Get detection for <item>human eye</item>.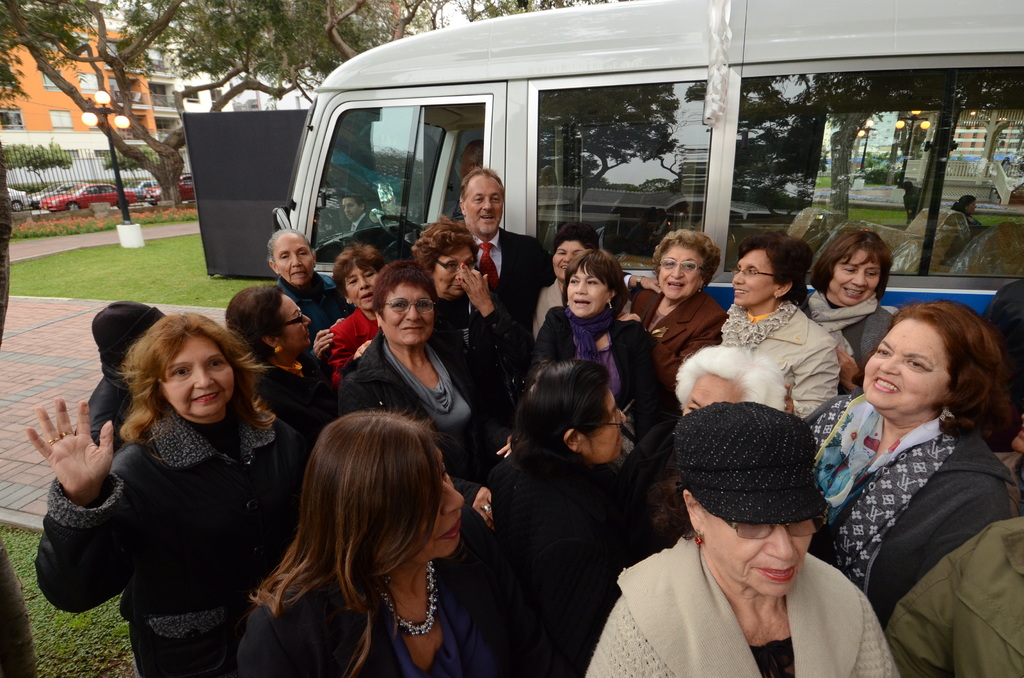
Detection: detection(395, 301, 405, 309).
